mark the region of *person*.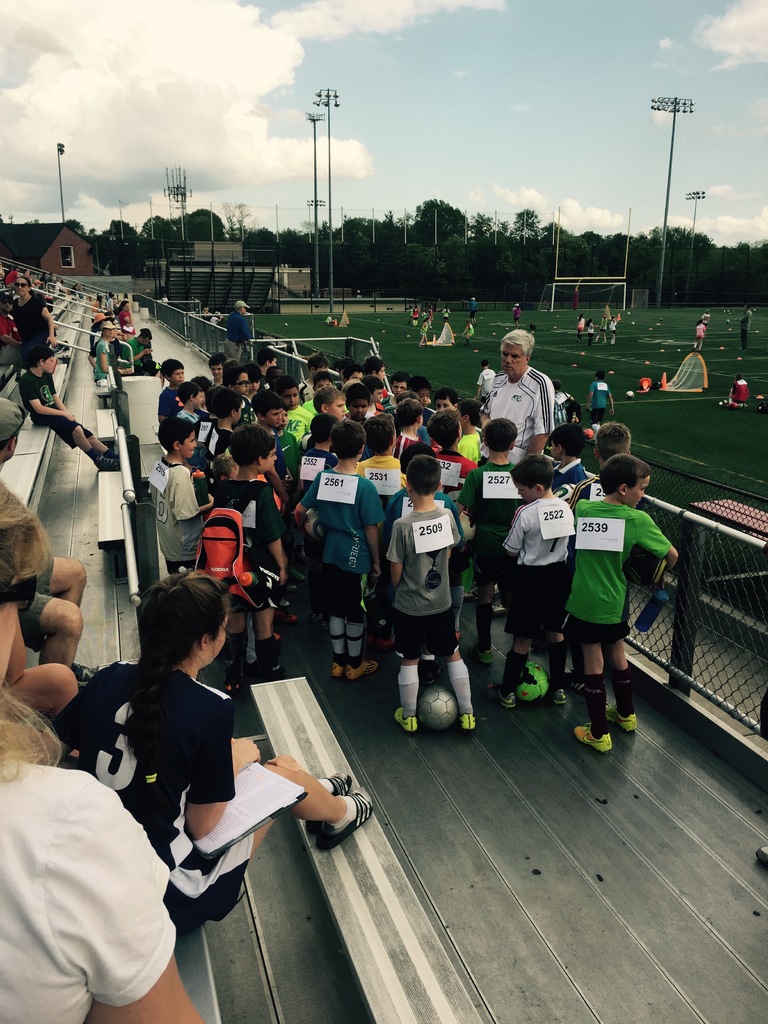
Region: region(13, 344, 131, 468).
